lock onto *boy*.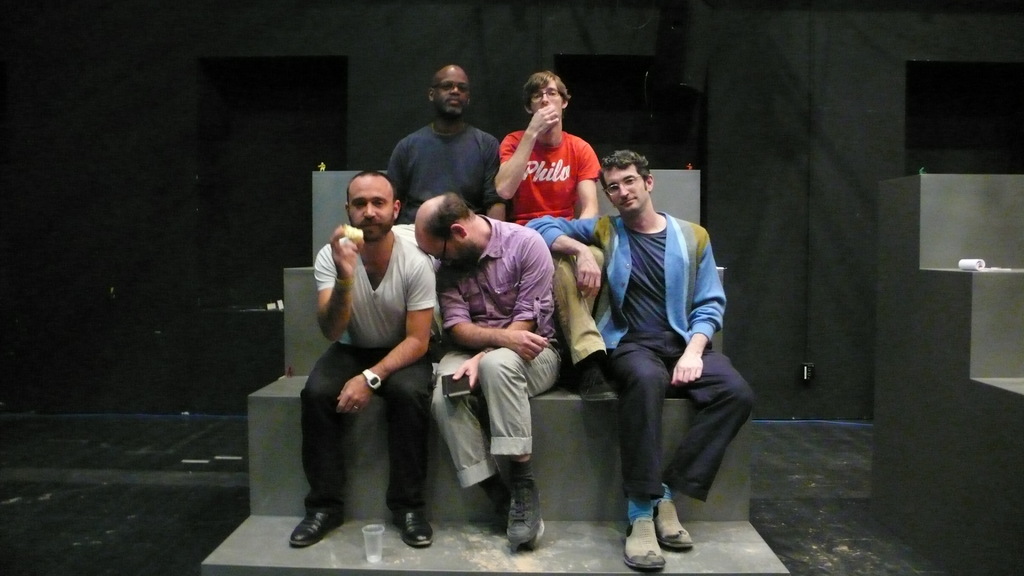
Locked: [520,144,755,575].
